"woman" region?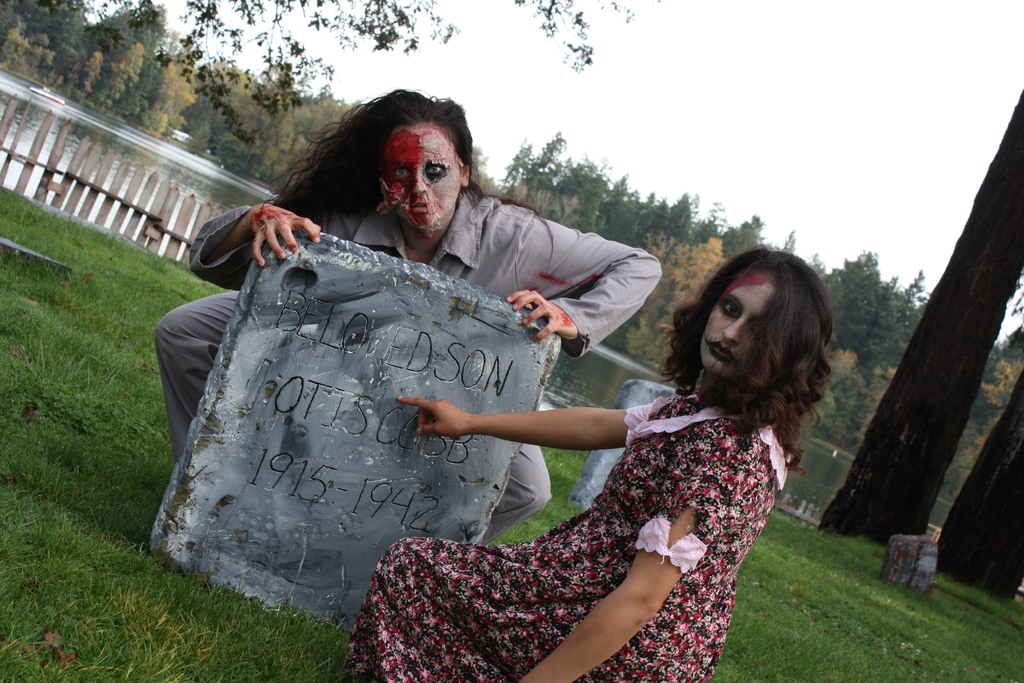
x1=162, y1=87, x2=672, y2=538
